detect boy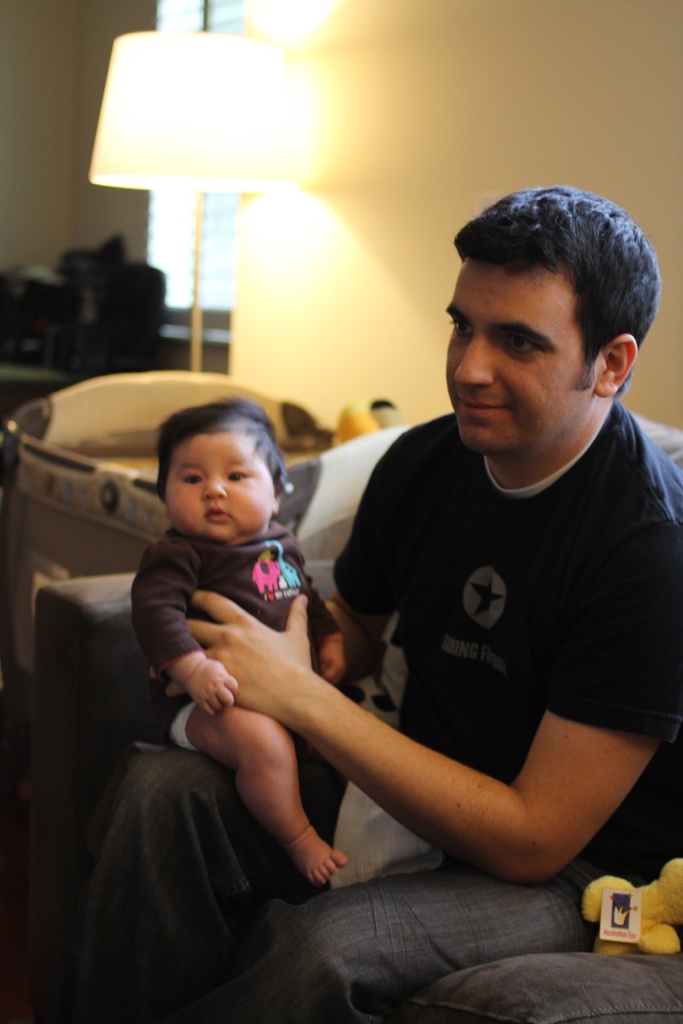
(left=126, top=392, right=361, bottom=895)
